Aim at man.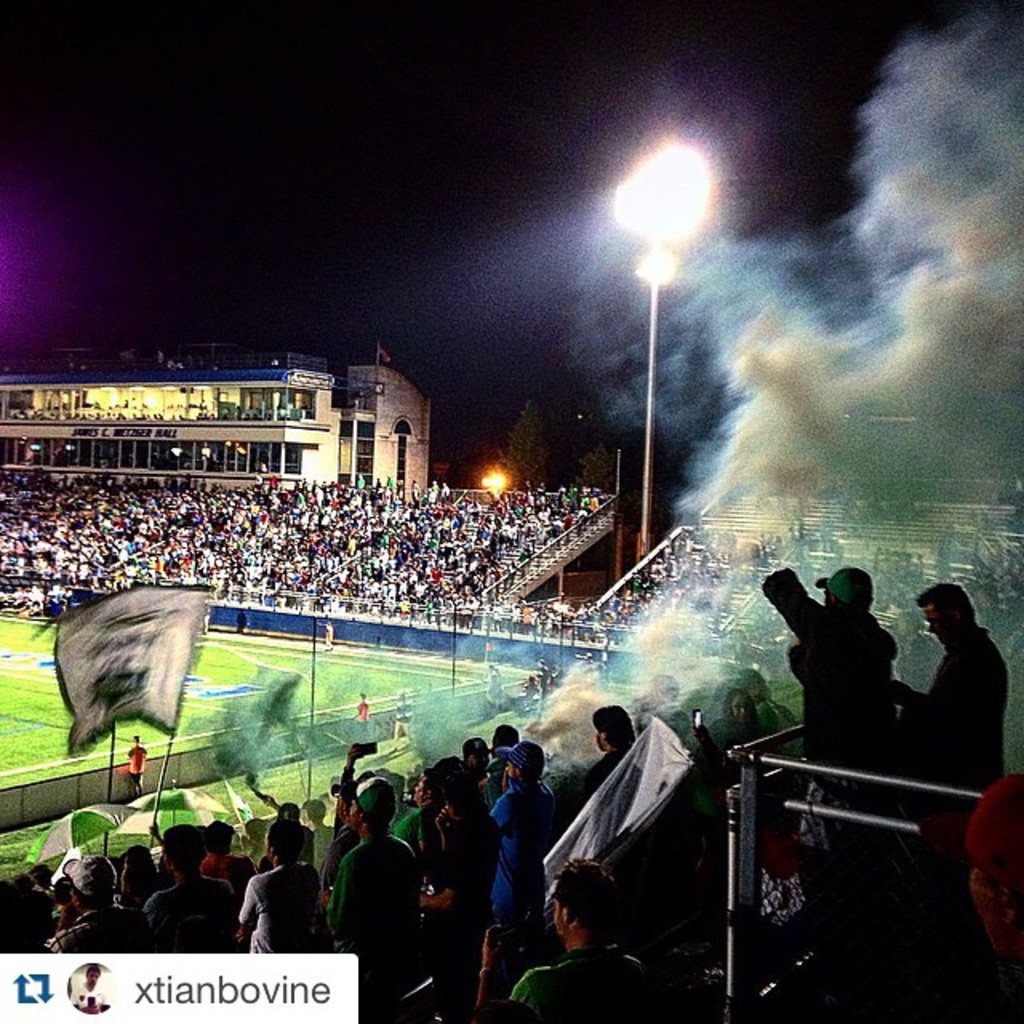
Aimed at (x1=888, y1=581, x2=1013, y2=792).
